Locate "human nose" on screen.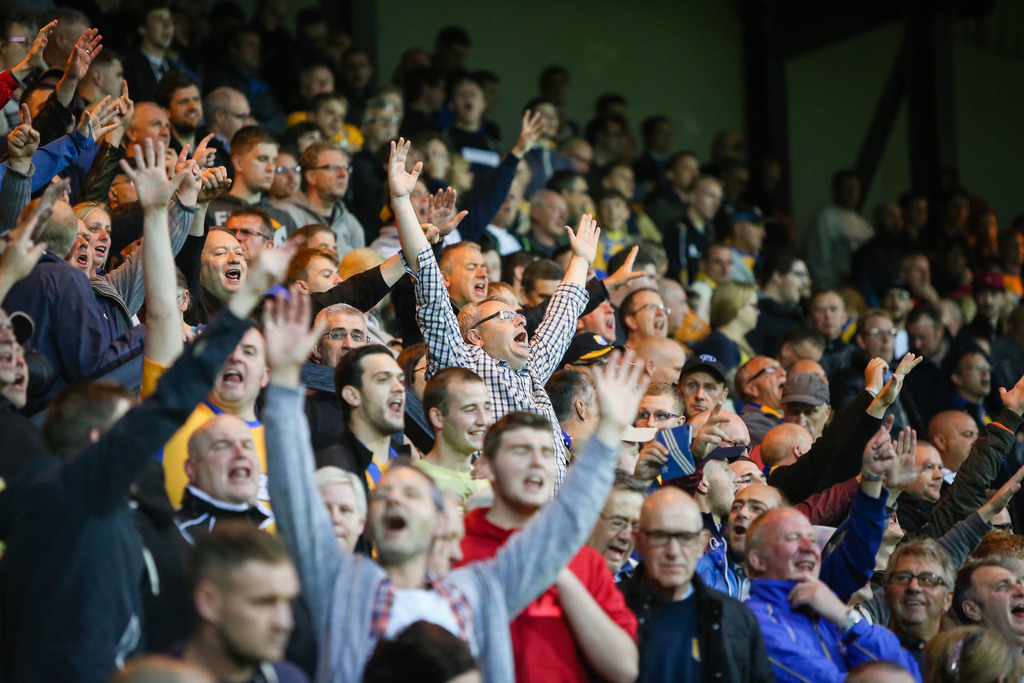
On screen at rect(475, 409, 488, 425).
